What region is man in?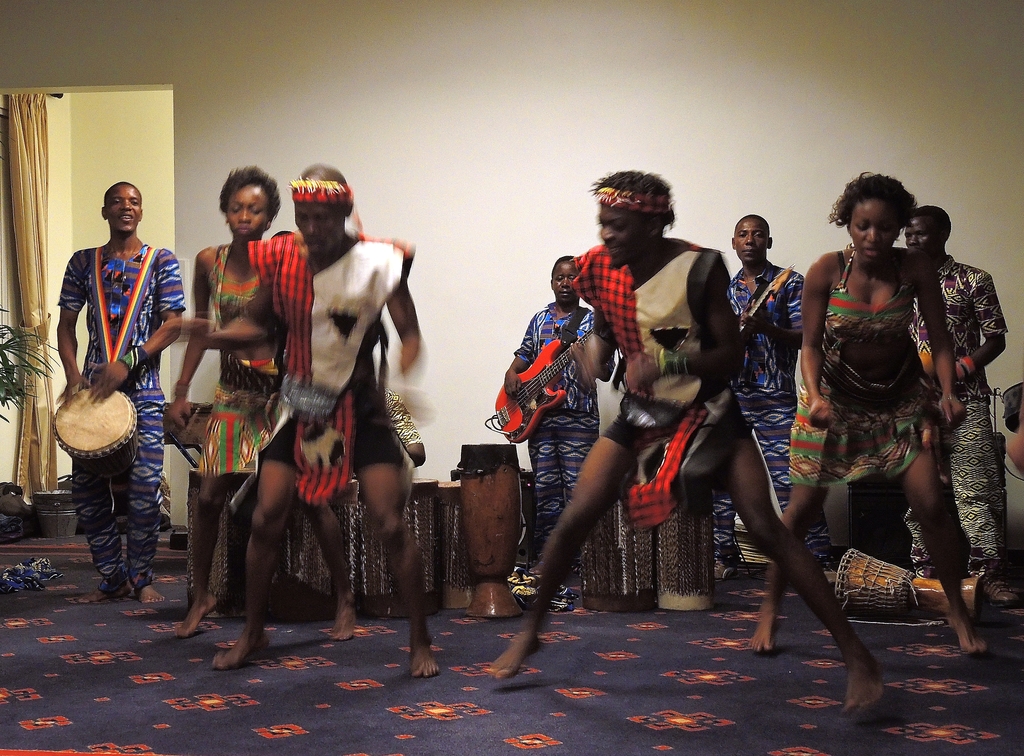
[725,214,804,515].
